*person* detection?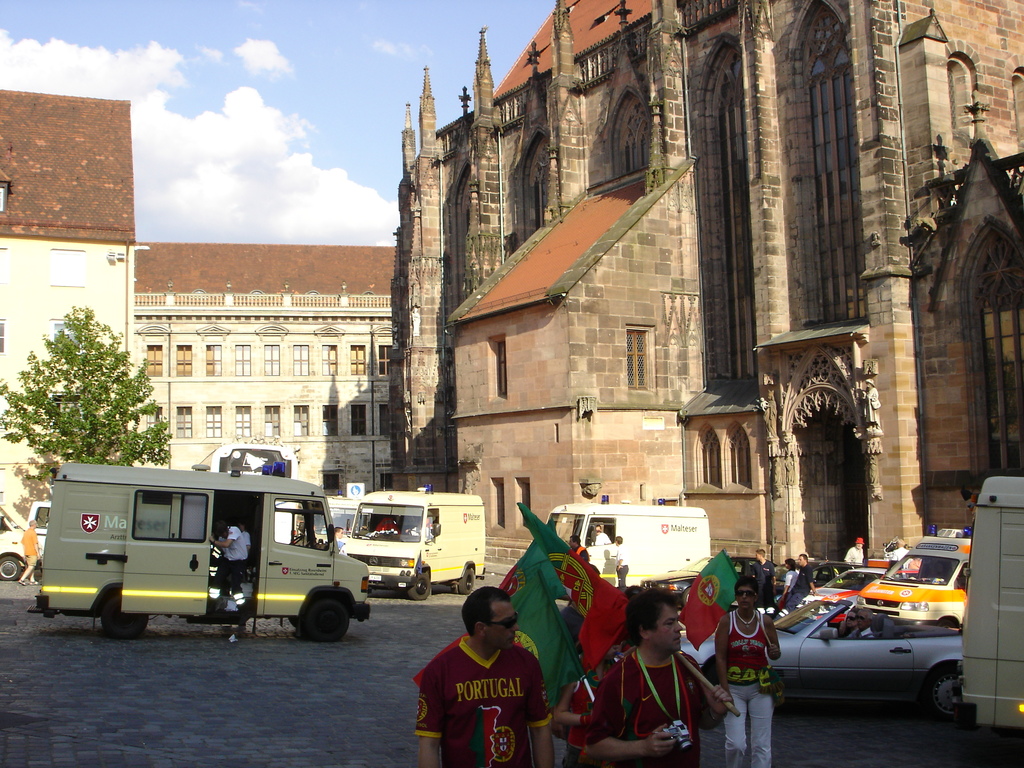
x1=332, y1=528, x2=352, y2=558
